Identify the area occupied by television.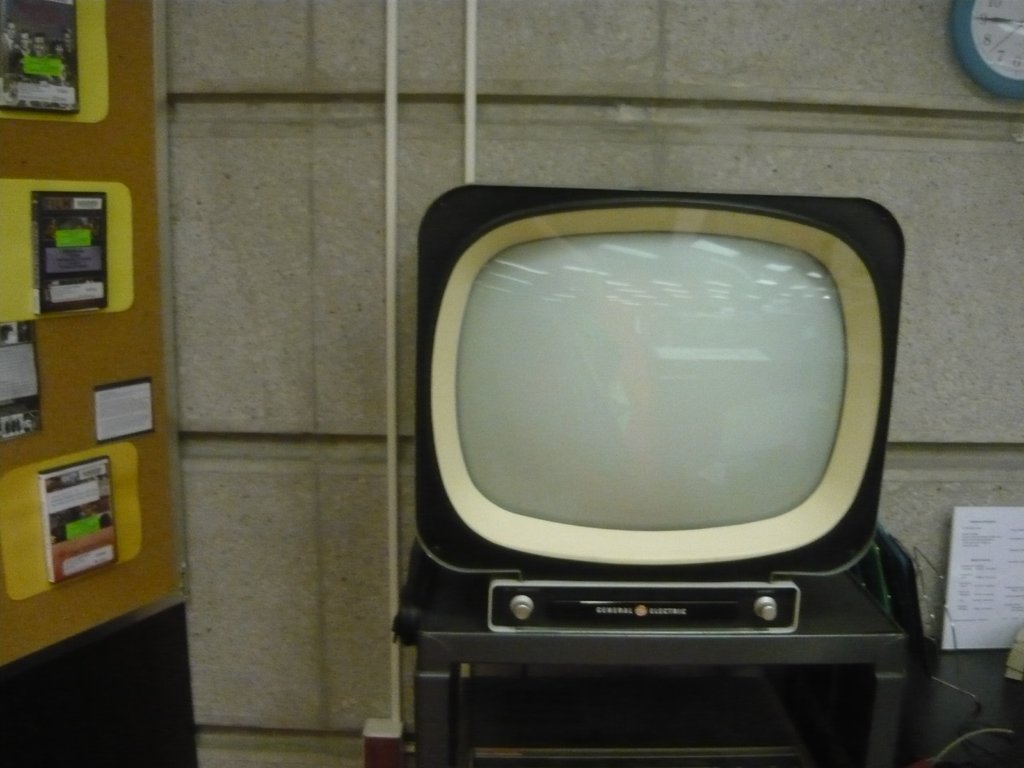
Area: bbox=(411, 178, 908, 580).
